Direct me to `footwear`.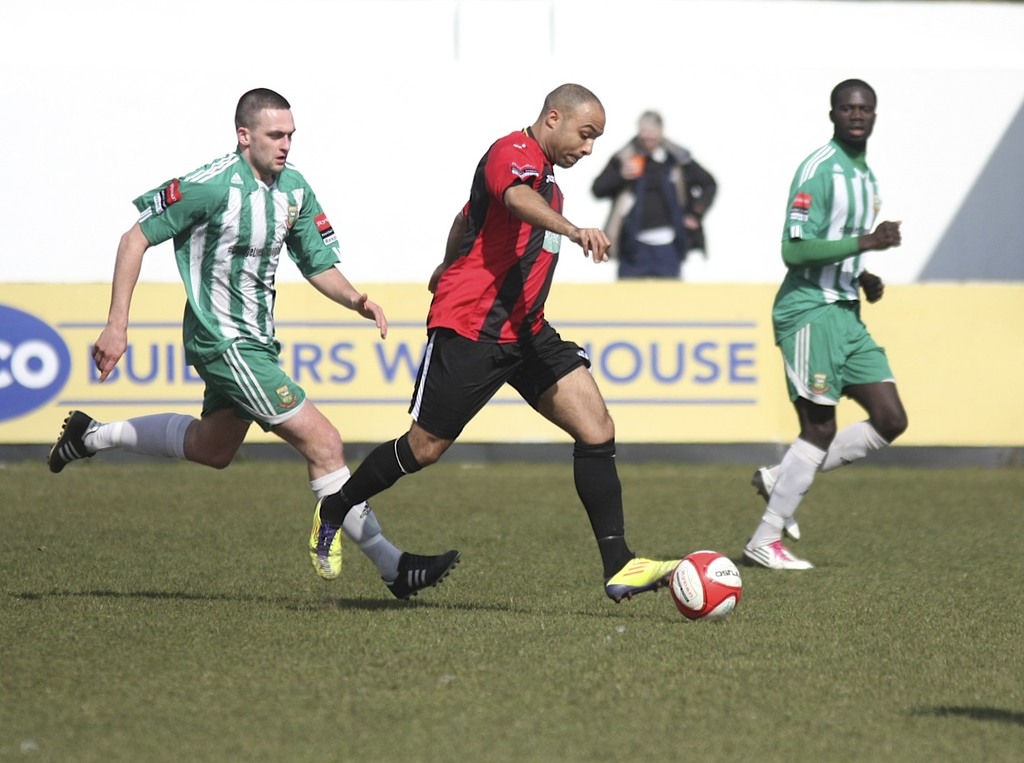
Direction: (309, 525, 343, 579).
